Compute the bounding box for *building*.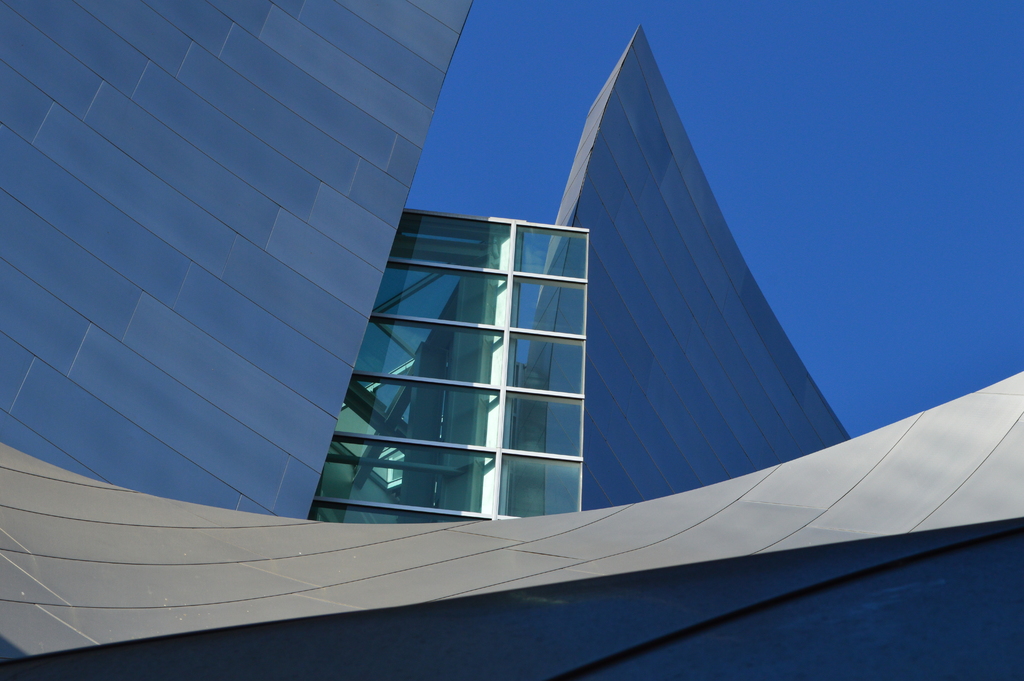
0:0:1023:680.
